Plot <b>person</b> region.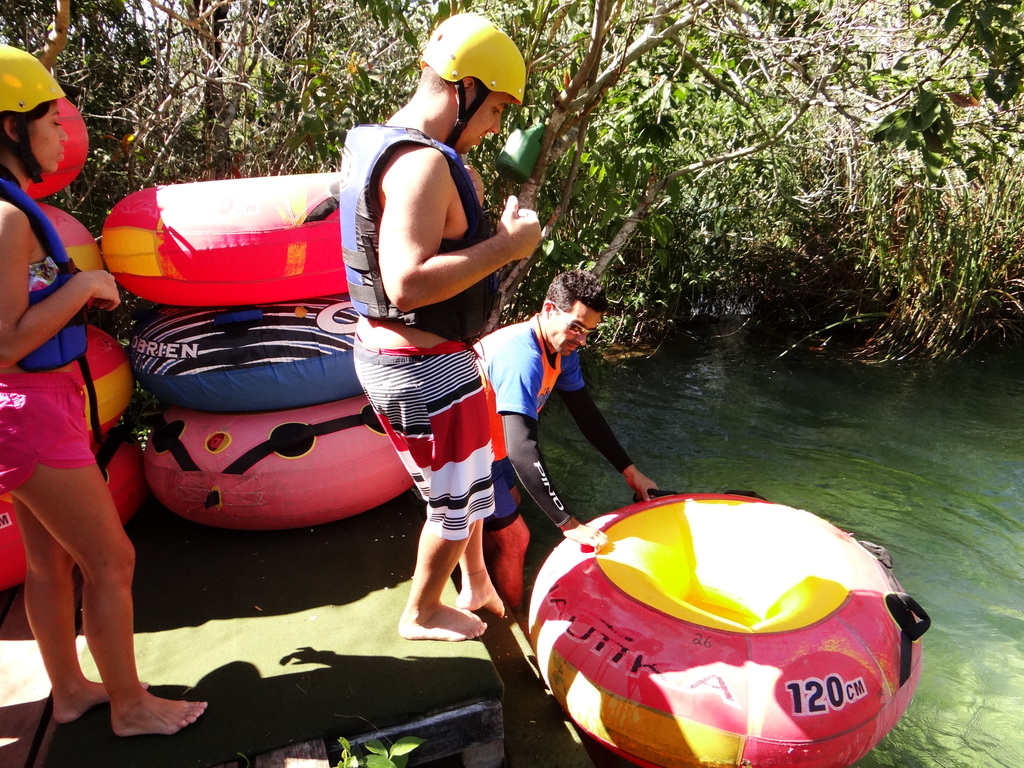
Plotted at (0, 28, 208, 735).
